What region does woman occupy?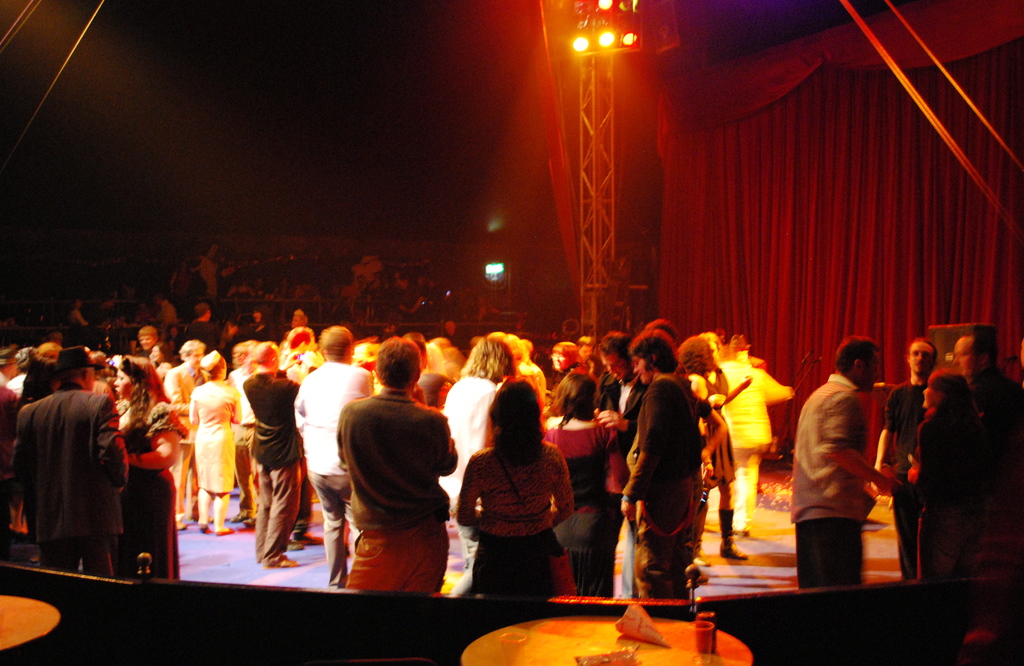
540,368,629,601.
